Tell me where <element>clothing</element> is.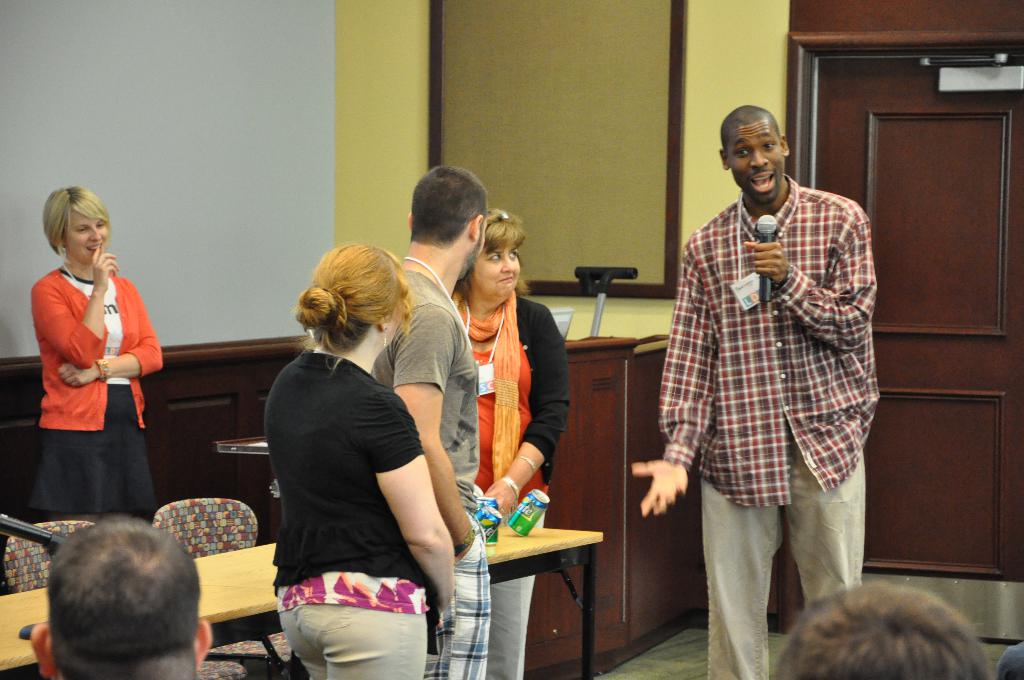
<element>clothing</element> is at BBox(656, 177, 868, 679).
